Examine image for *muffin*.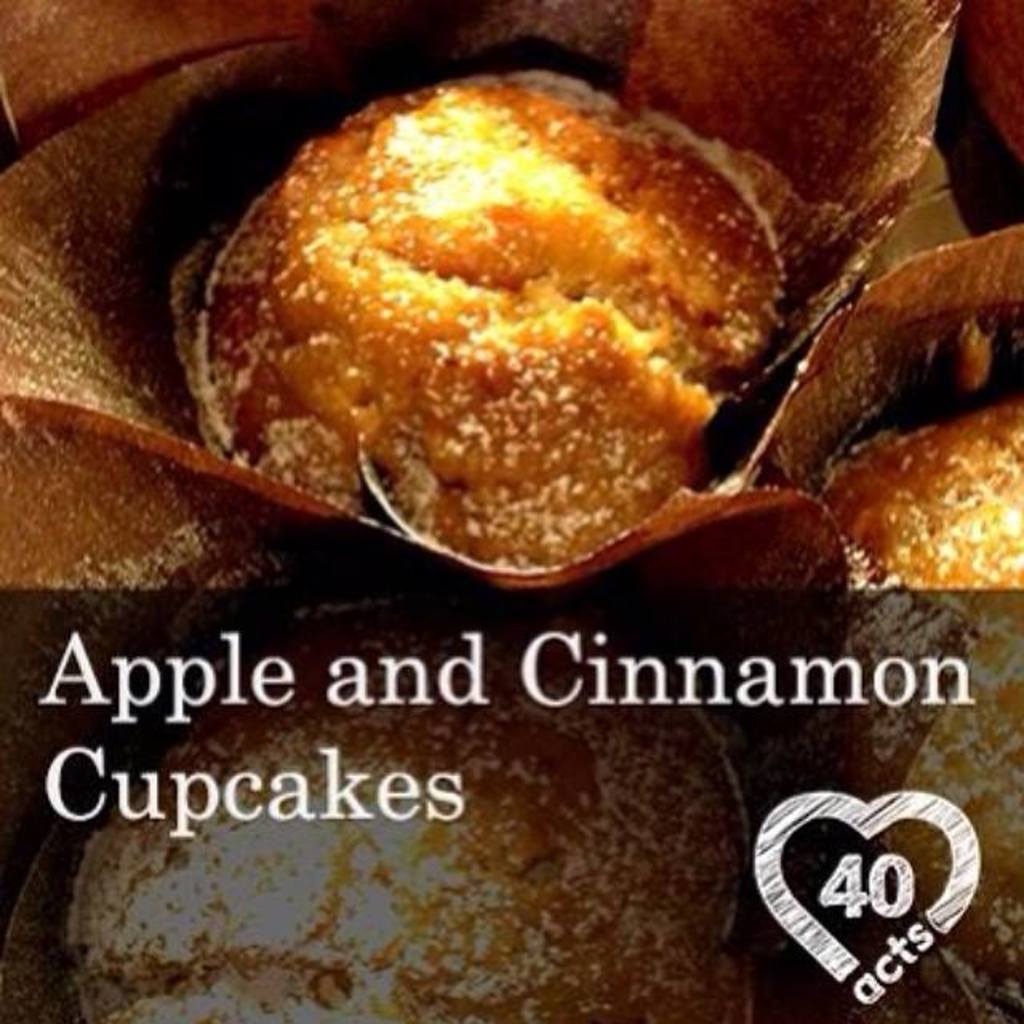
Examination result: box=[24, 610, 749, 1022].
